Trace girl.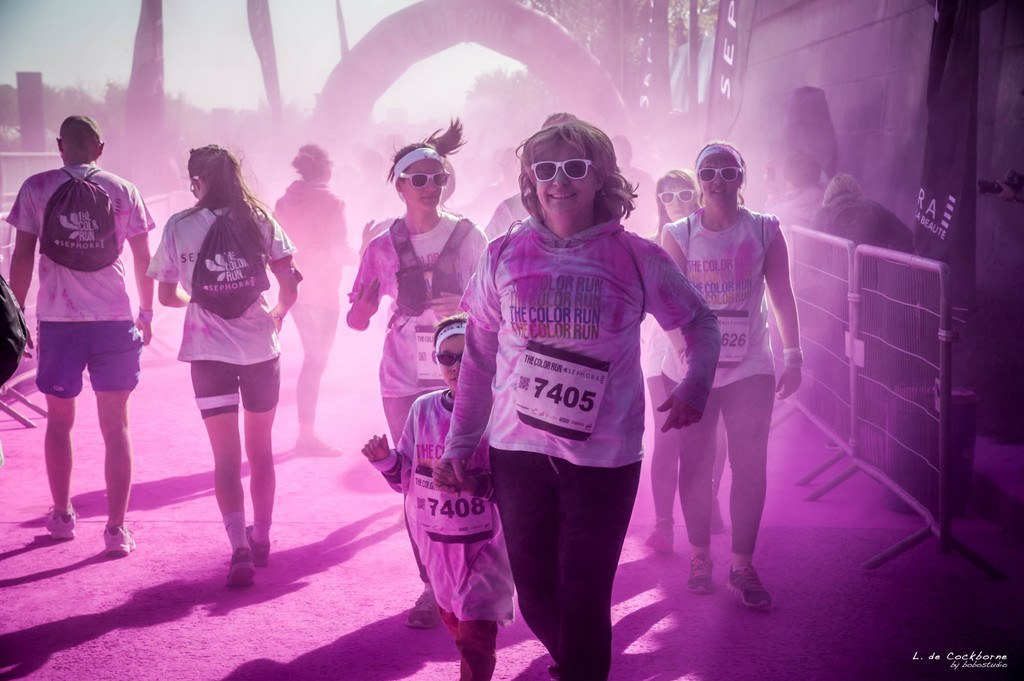
Traced to crop(342, 123, 496, 531).
